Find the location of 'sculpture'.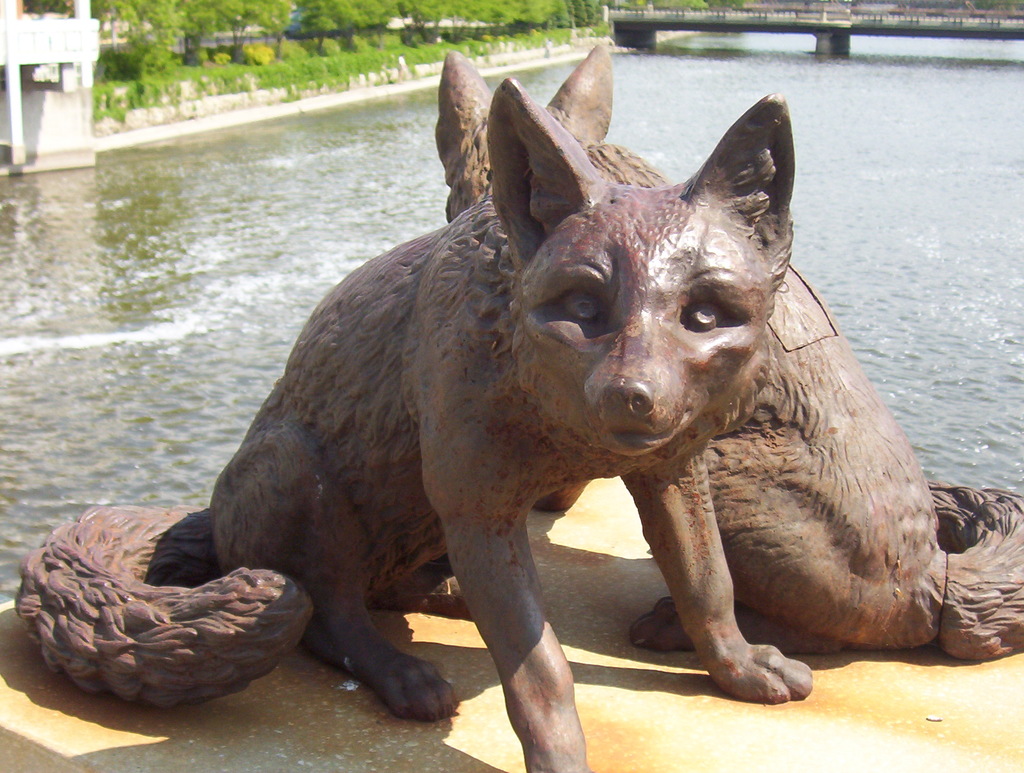
Location: [left=440, top=28, right=1023, bottom=674].
